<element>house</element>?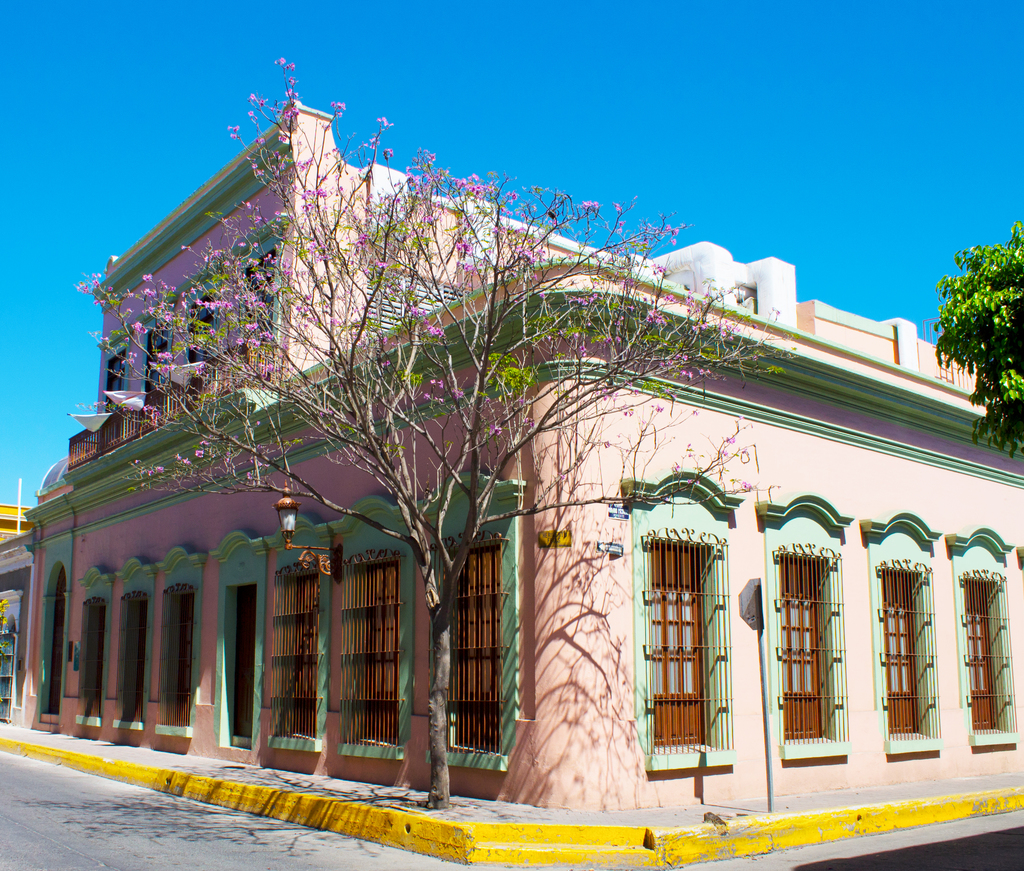
(left=0, top=61, right=977, bottom=817)
